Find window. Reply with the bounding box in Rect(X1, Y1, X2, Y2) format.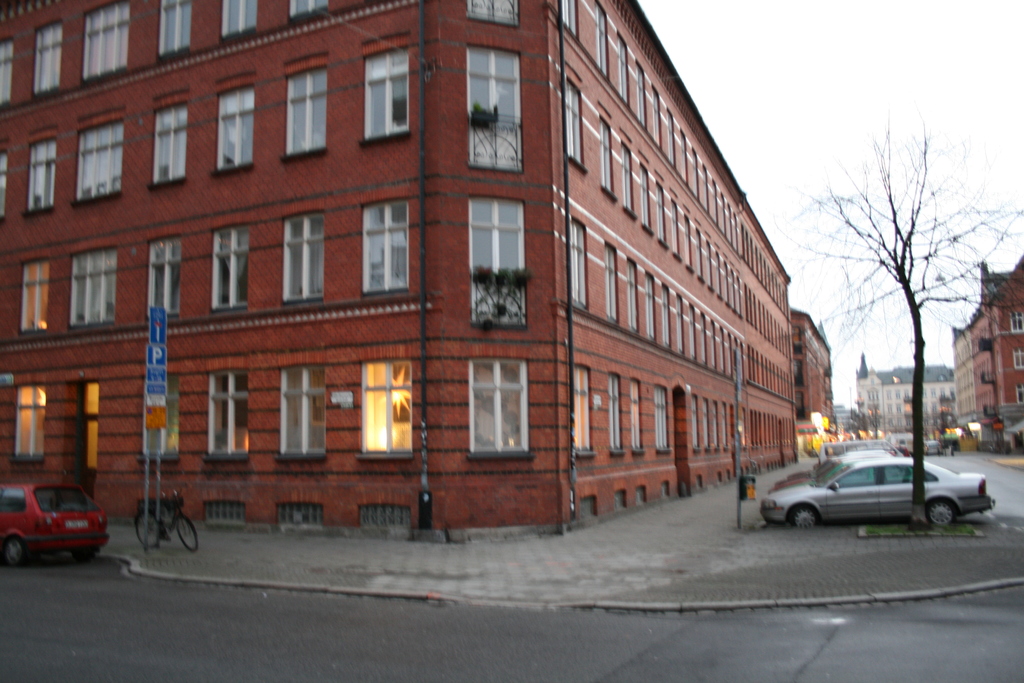
Rect(668, 294, 684, 360).
